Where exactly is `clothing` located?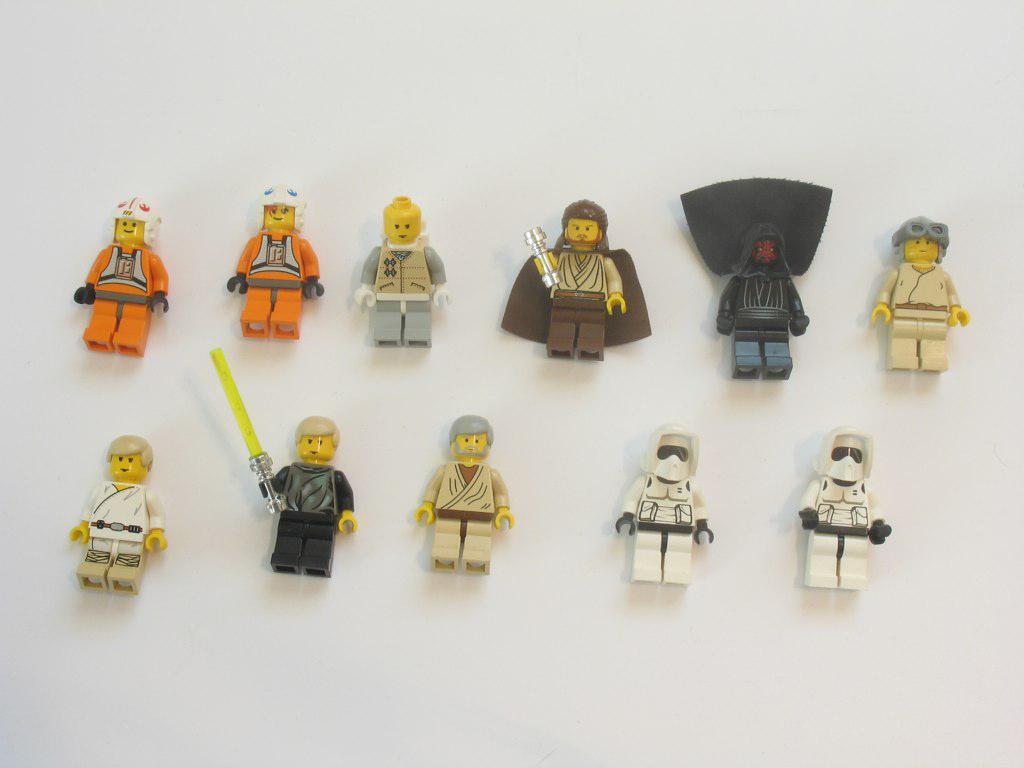
Its bounding box is <box>540,240,614,356</box>.
